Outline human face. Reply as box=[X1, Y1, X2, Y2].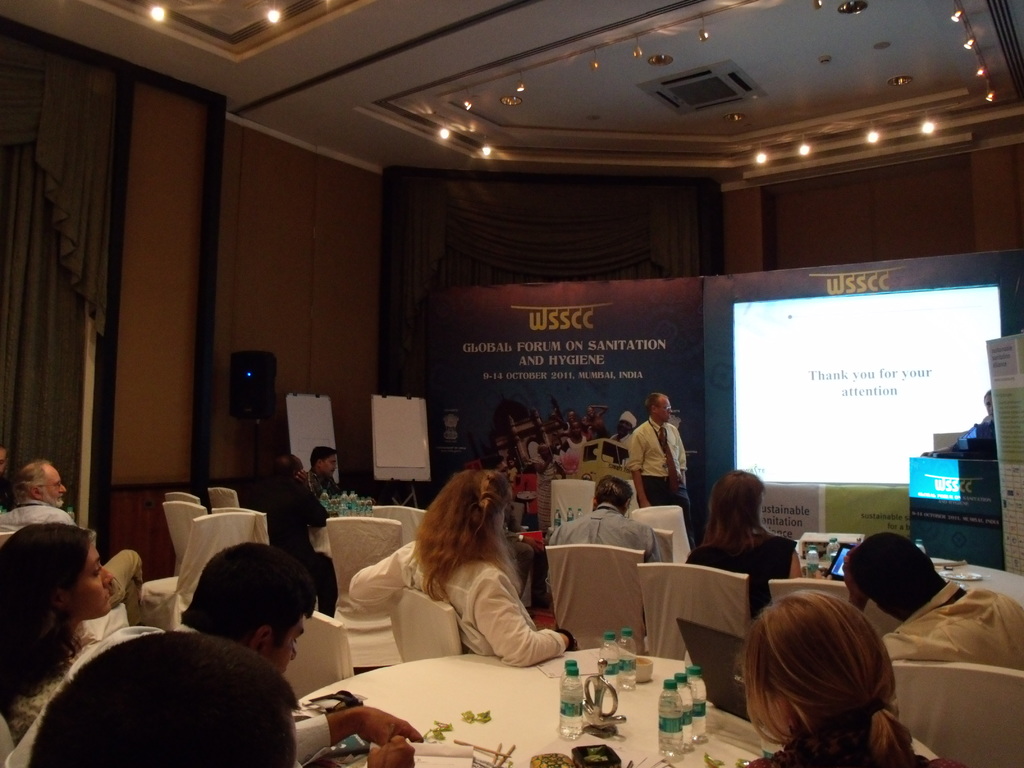
box=[587, 405, 596, 419].
